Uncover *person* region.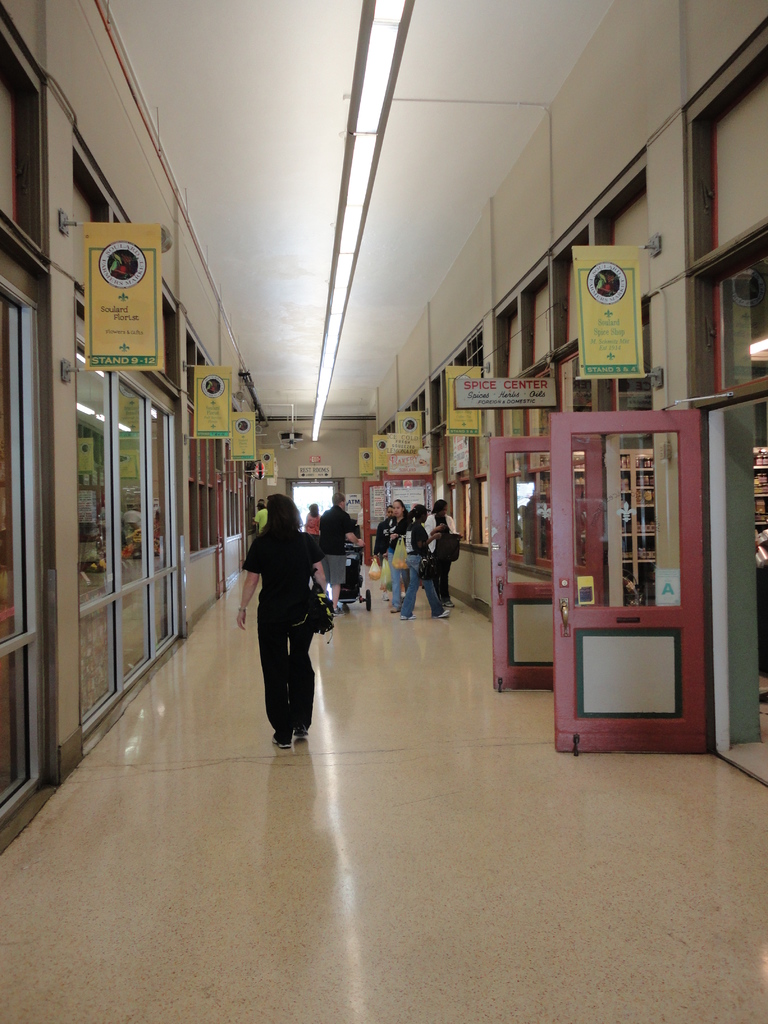
Uncovered: (x1=303, y1=492, x2=320, y2=538).
